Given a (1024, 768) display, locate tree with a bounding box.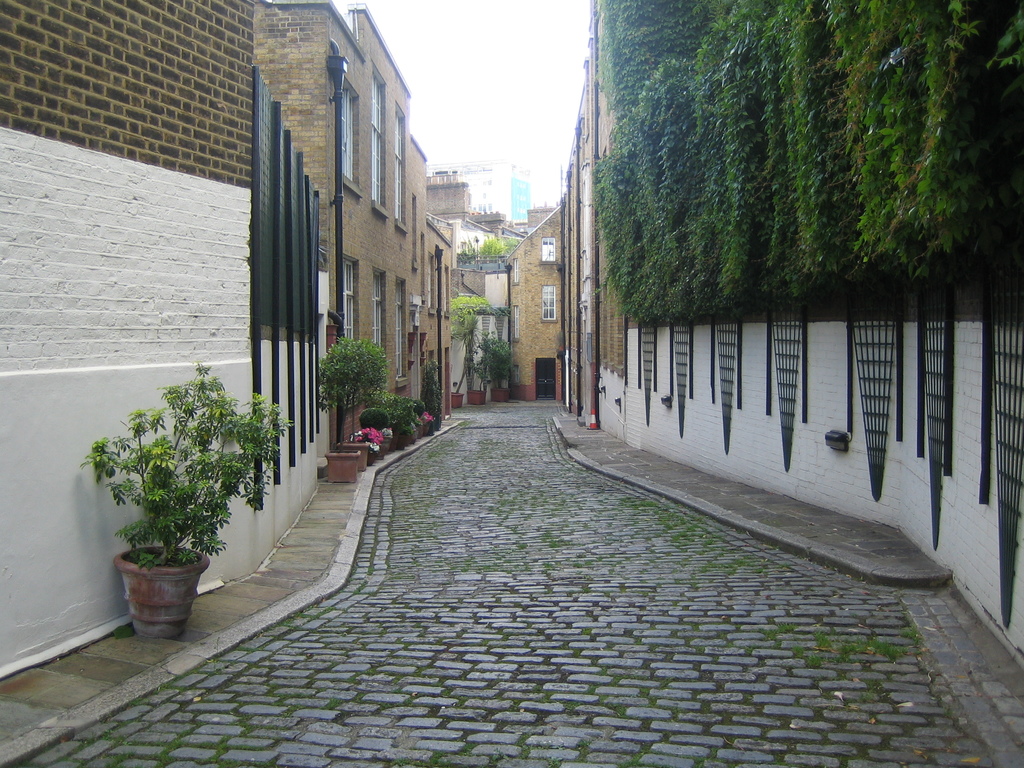
Located: select_region(477, 236, 504, 257).
